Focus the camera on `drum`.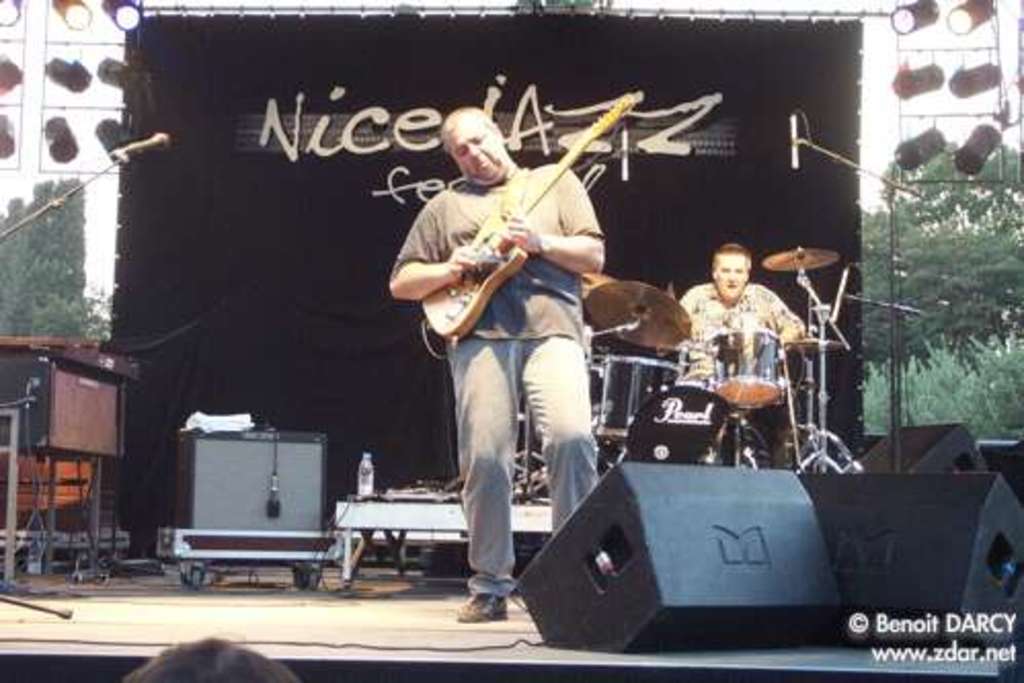
Focus region: {"x1": 710, "y1": 328, "x2": 796, "y2": 406}.
